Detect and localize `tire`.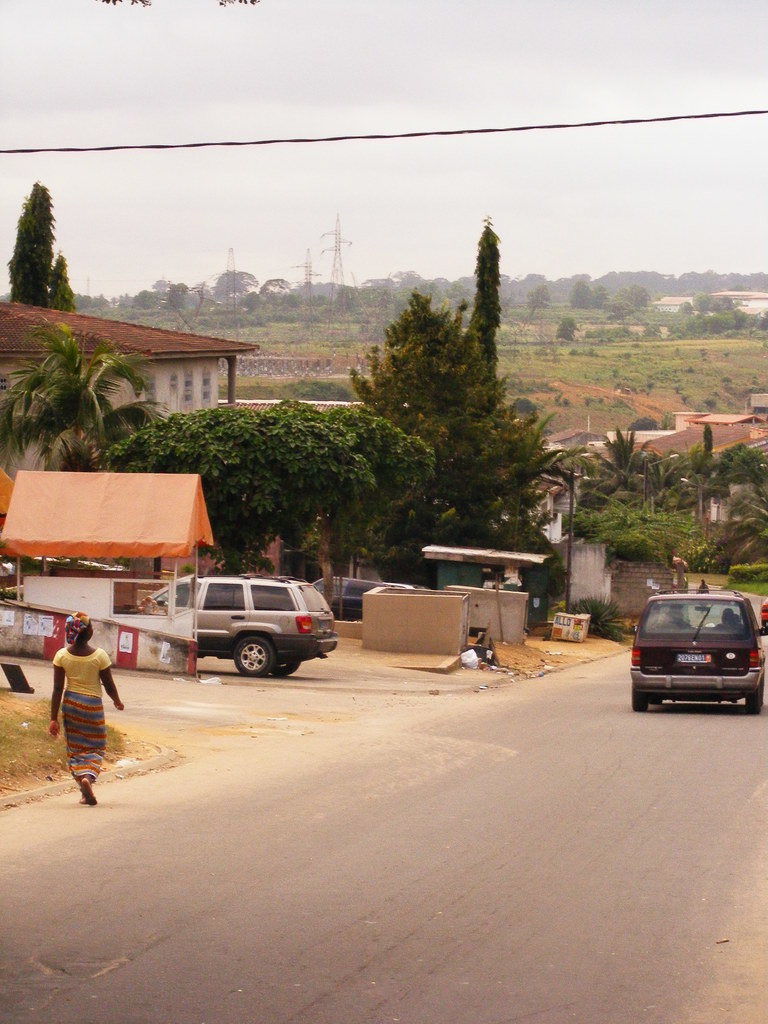
Localized at (277, 659, 302, 680).
